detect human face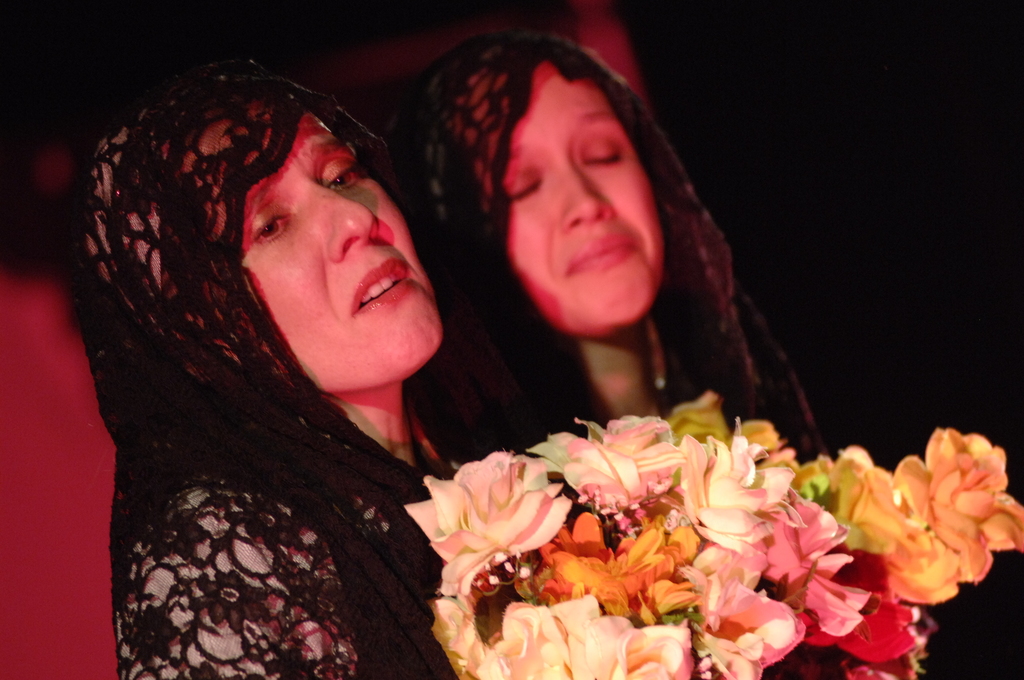
{"x1": 461, "y1": 82, "x2": 661, "y2": 339}
